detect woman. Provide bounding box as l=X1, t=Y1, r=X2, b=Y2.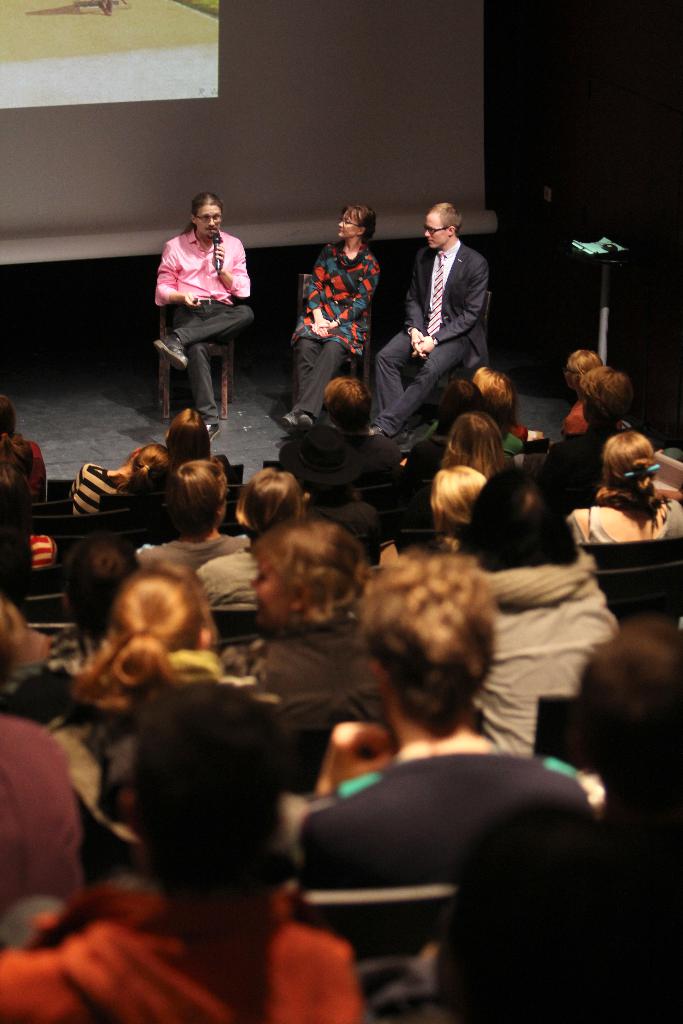
l=322, t=372, r=406, b=486.
